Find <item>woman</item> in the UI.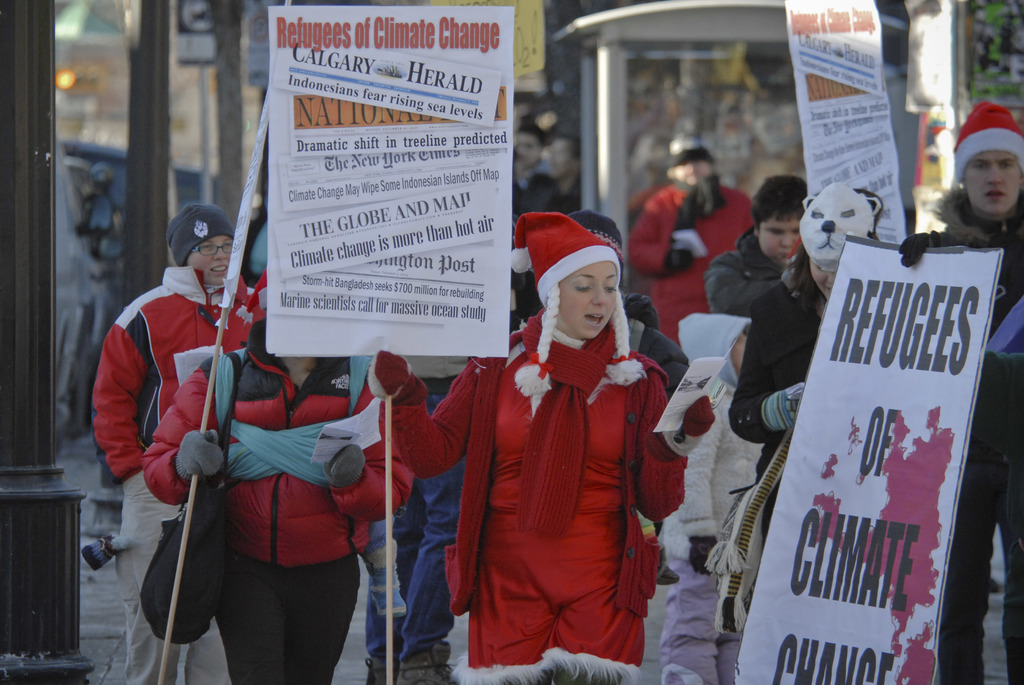
UI element at x1=86 y1=204 x2=268 y2=684.
